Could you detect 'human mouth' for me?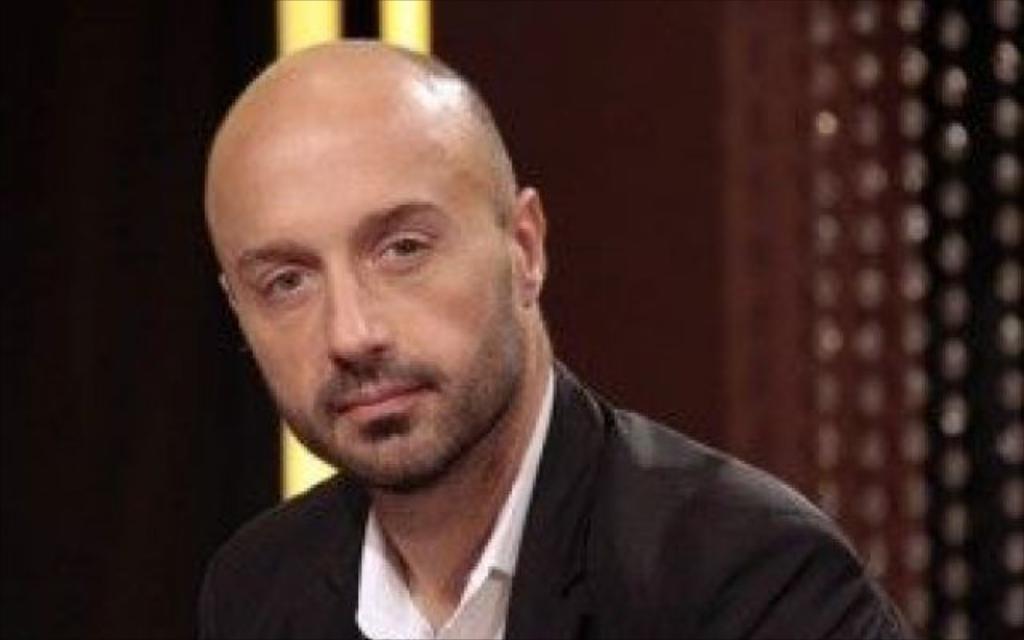
Detection result: 333/363/445/424.
